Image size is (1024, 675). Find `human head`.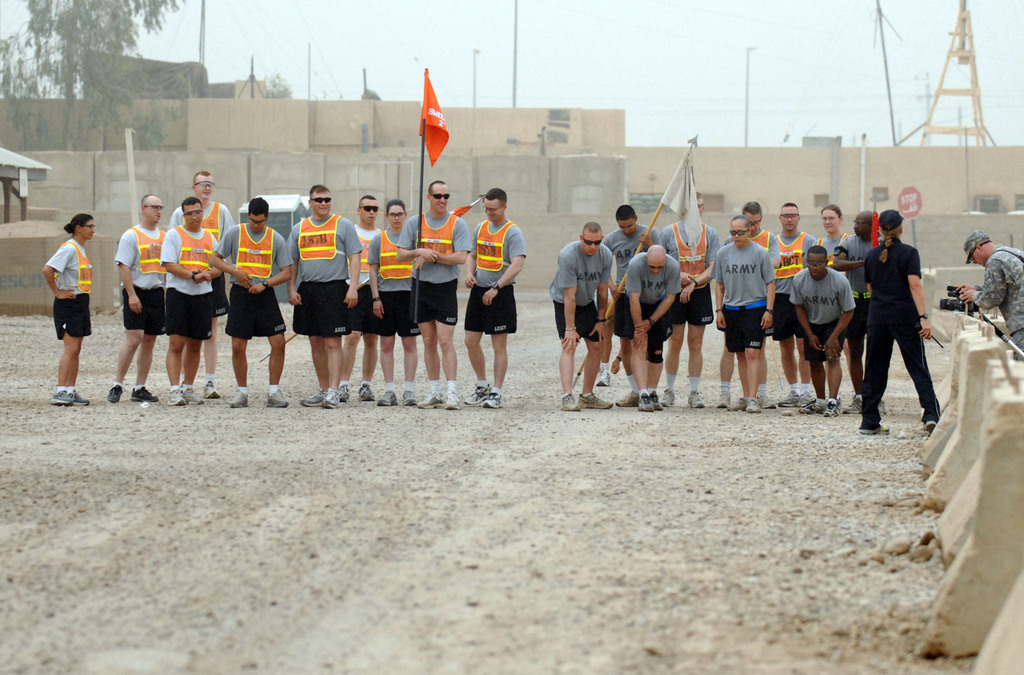
detection(427, 180, 451, 214).
